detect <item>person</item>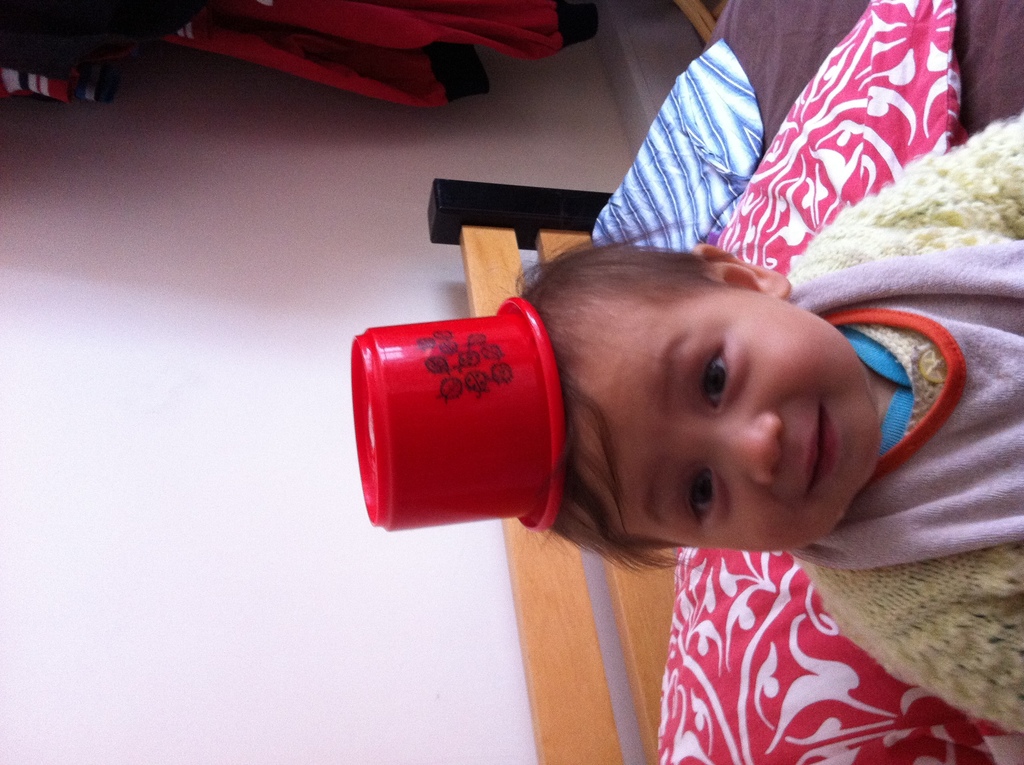
box(366, 154, 995, 705)
